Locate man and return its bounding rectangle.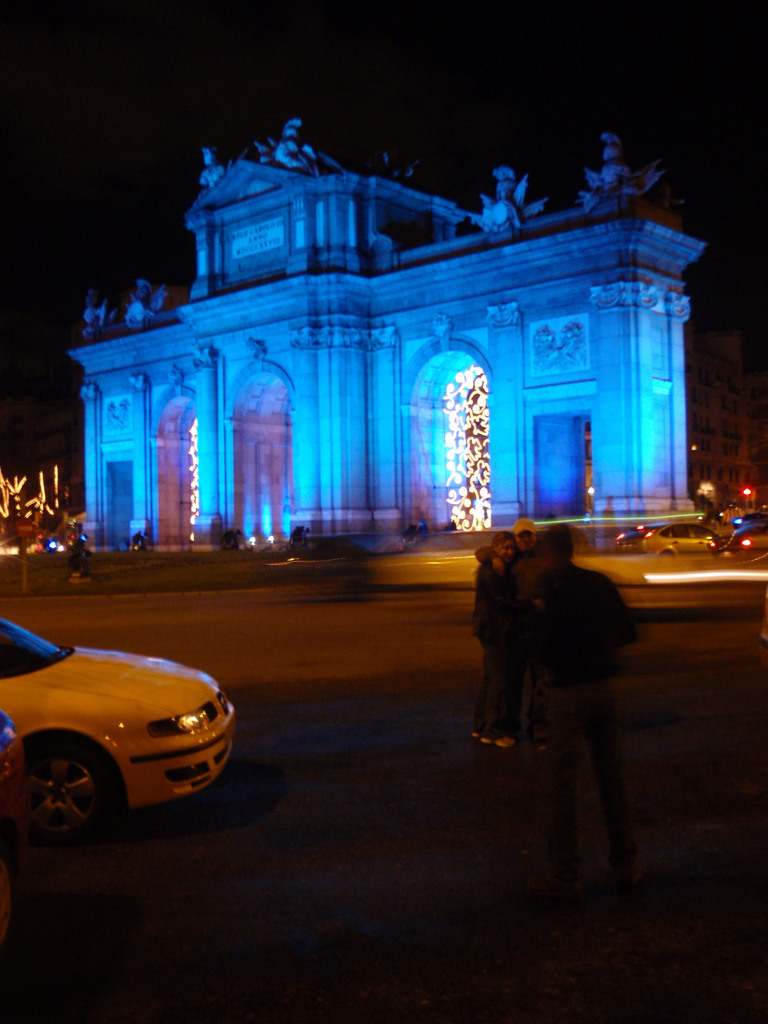
box=[505, 522, 644, 890].
